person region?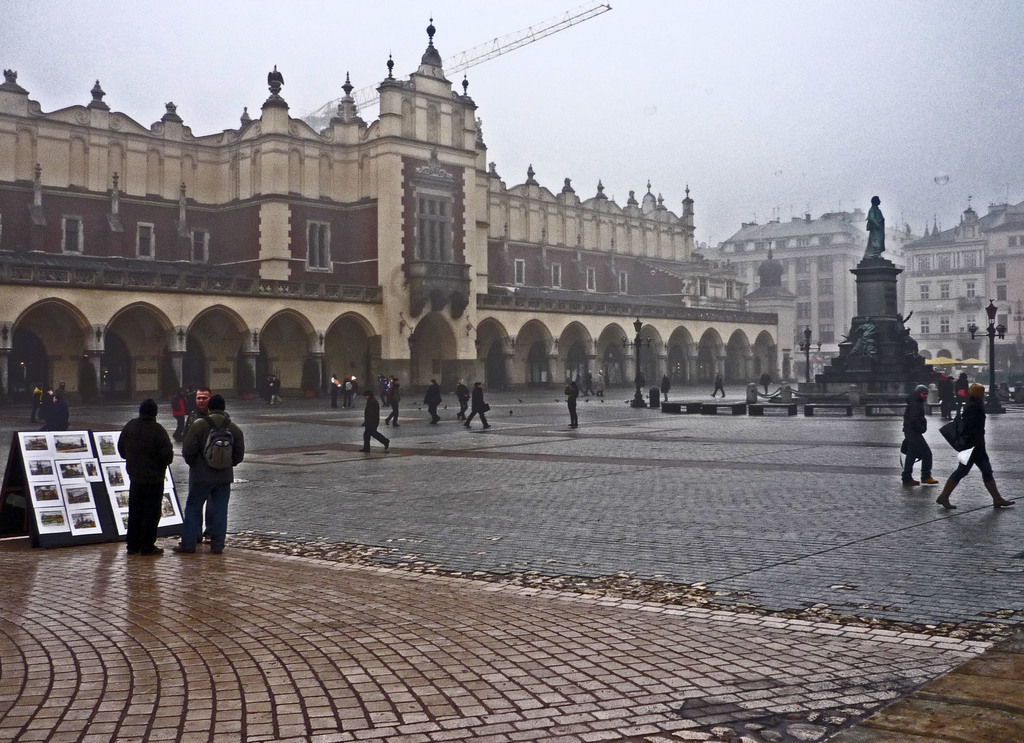
(47, 396, 72, 434)
